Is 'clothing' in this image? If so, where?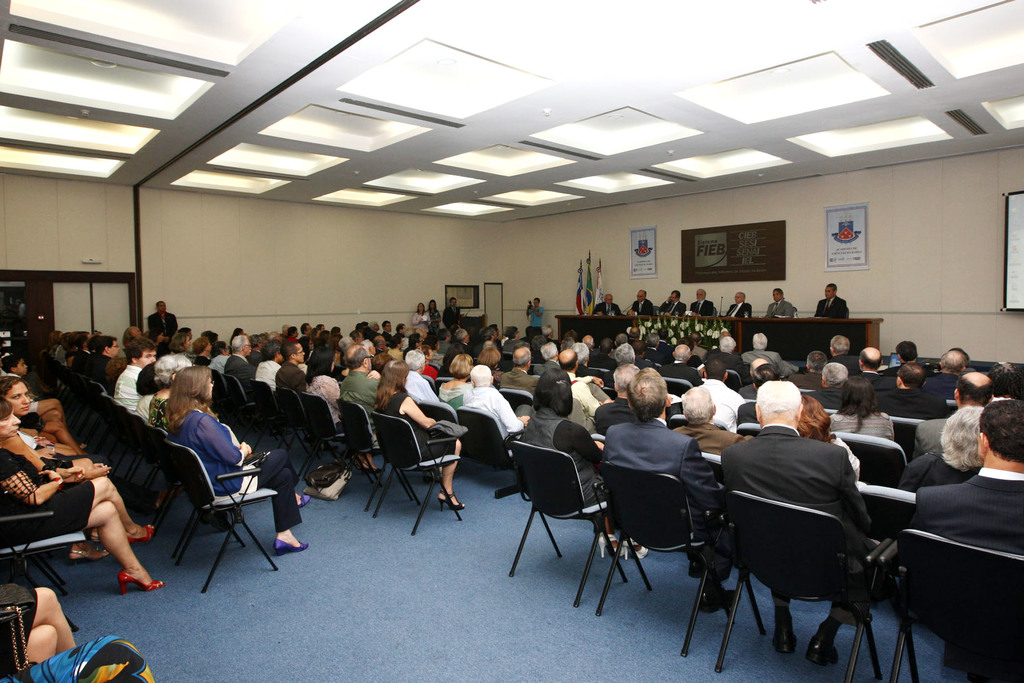
Yes, at rect(696, 342, 705, 357).
